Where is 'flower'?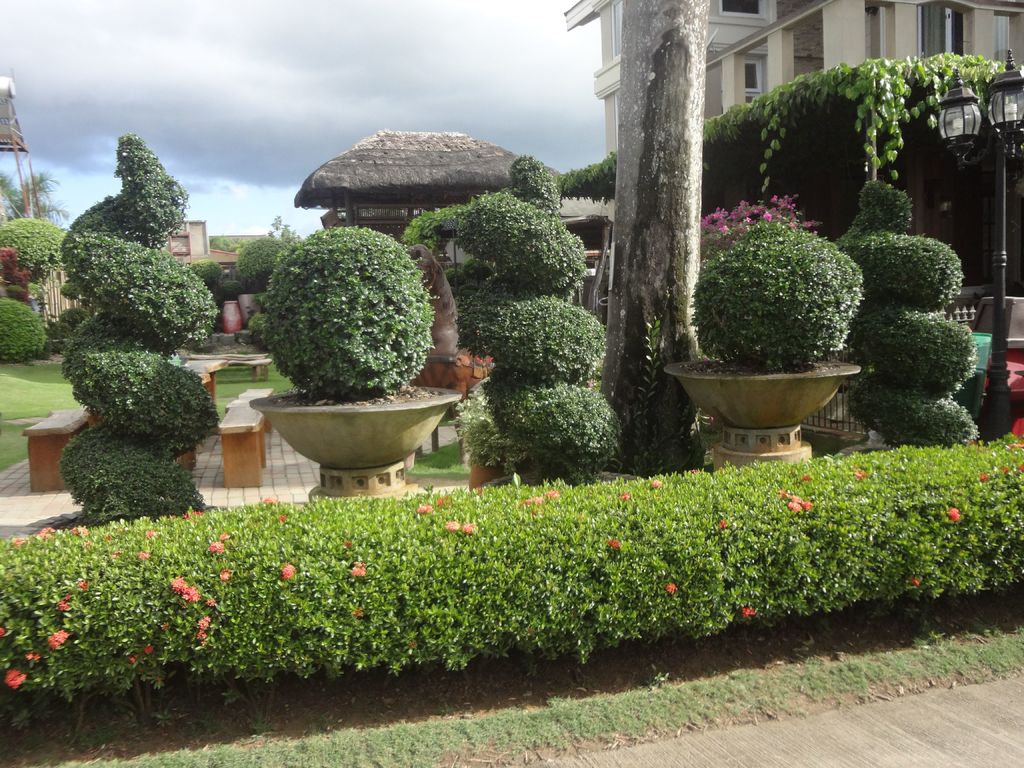
351, 559, 366, 575.
